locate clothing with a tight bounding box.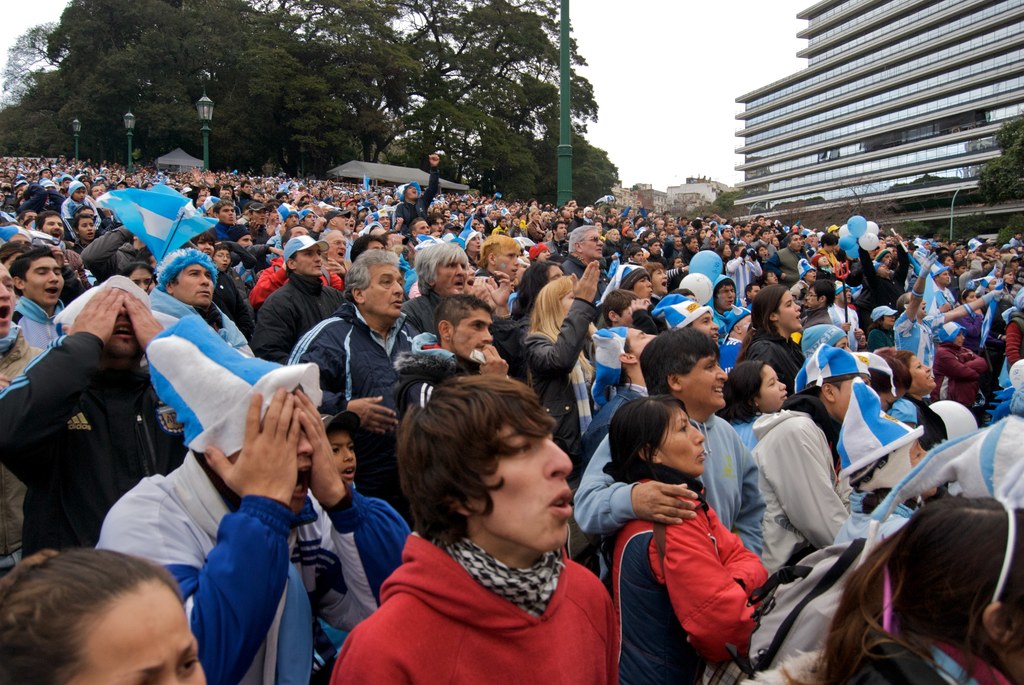
56,195,108,243.
